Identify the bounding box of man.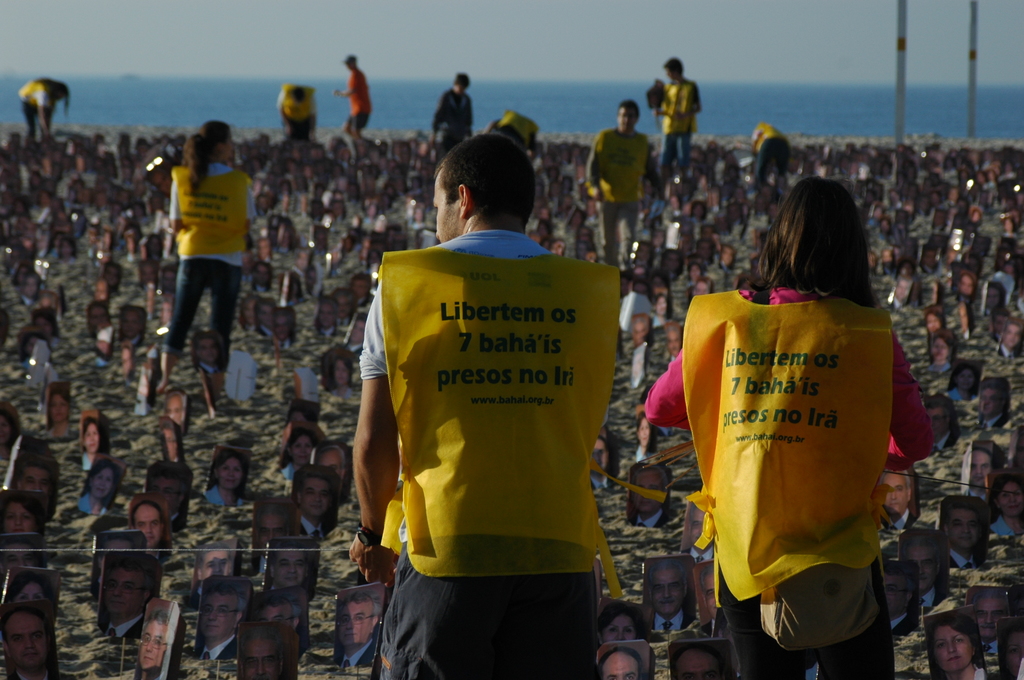
BBox(9, 618, 49, 679).
